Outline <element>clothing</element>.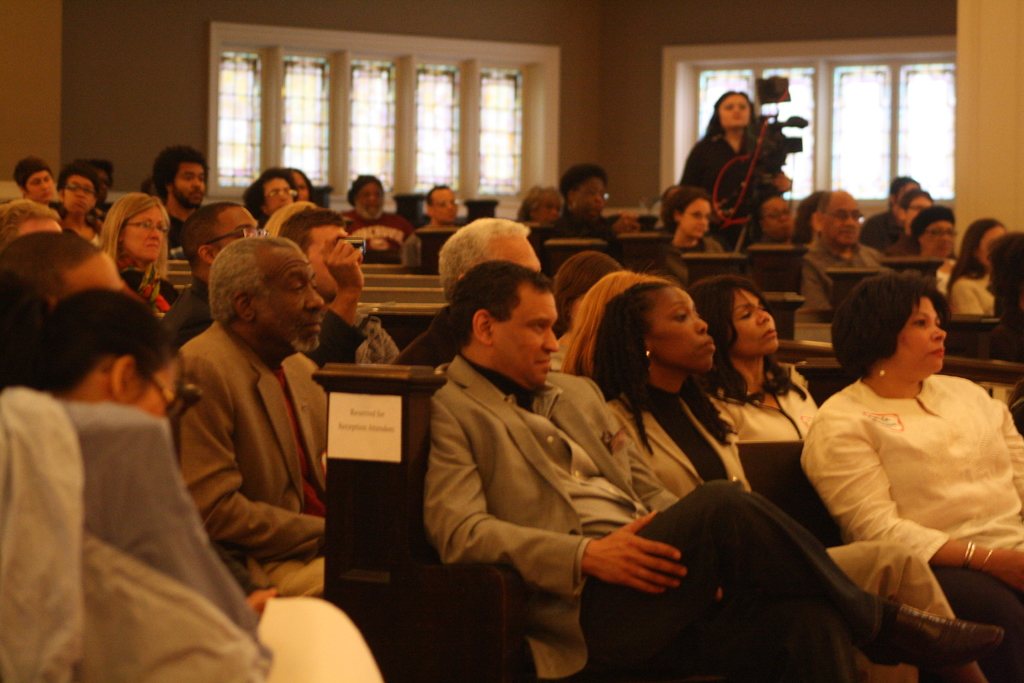
Outline: box(405, 308, 467, 373).
